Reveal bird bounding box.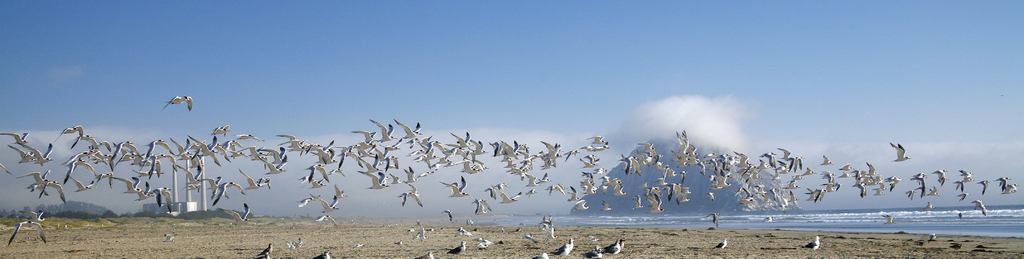
Revealed: 445 240 467 257.
